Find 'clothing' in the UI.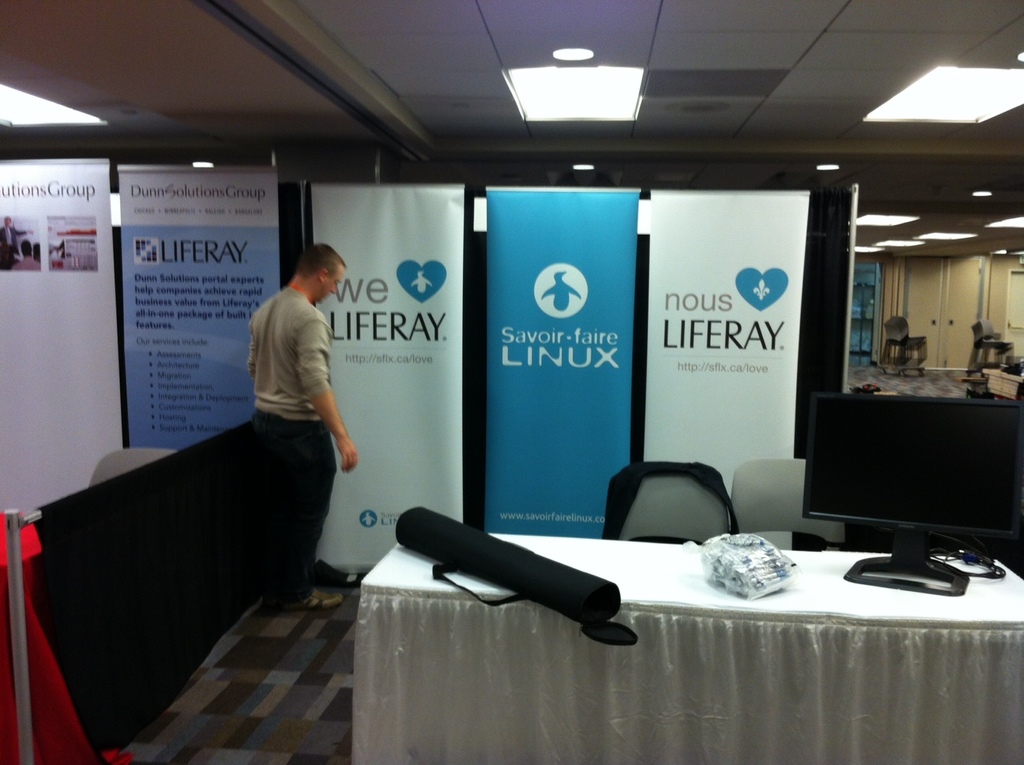
UI element at 244,284,345,426.
